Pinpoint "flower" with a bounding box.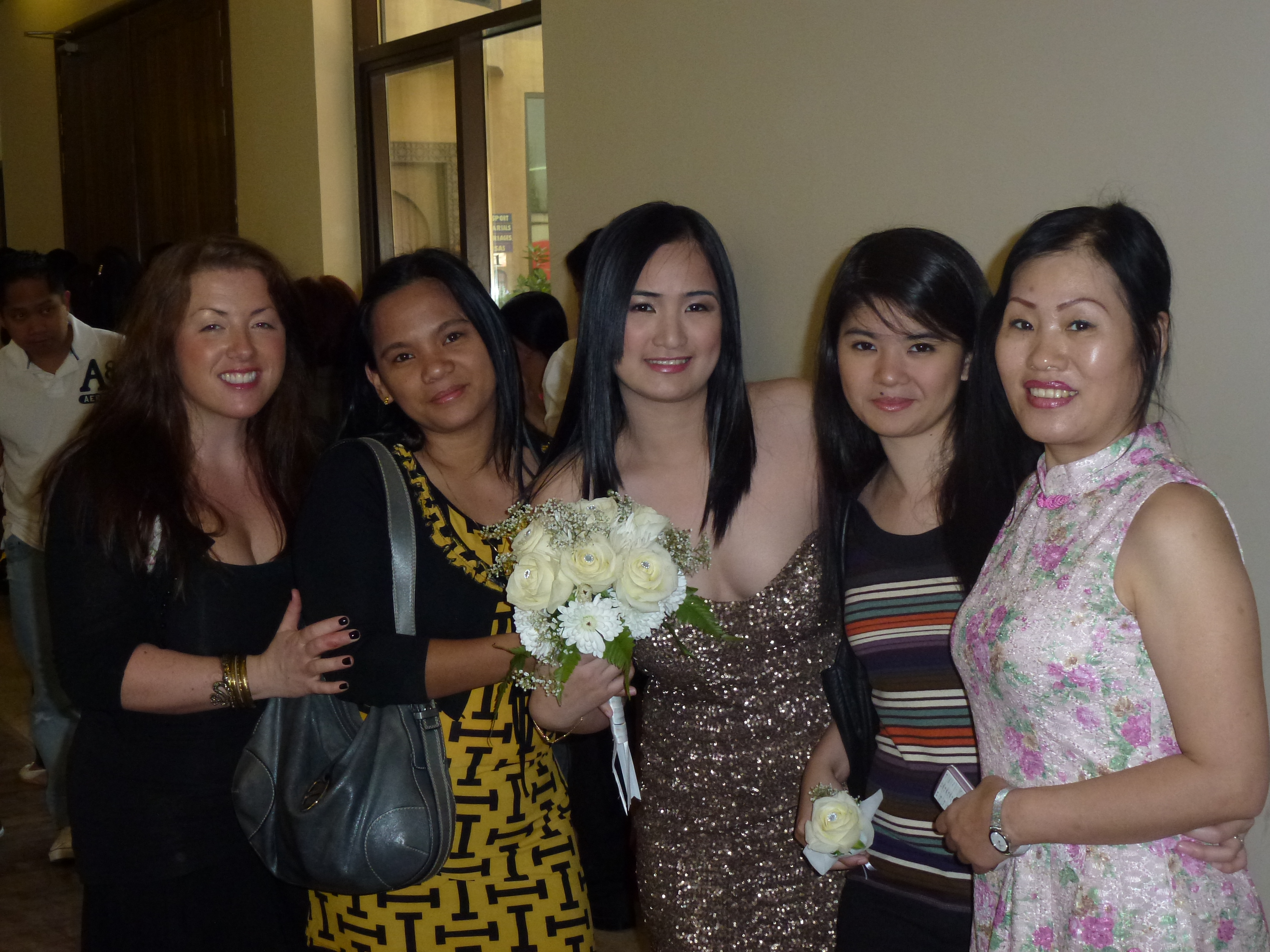
[left=283, top=188, right=294, bottom=200].
